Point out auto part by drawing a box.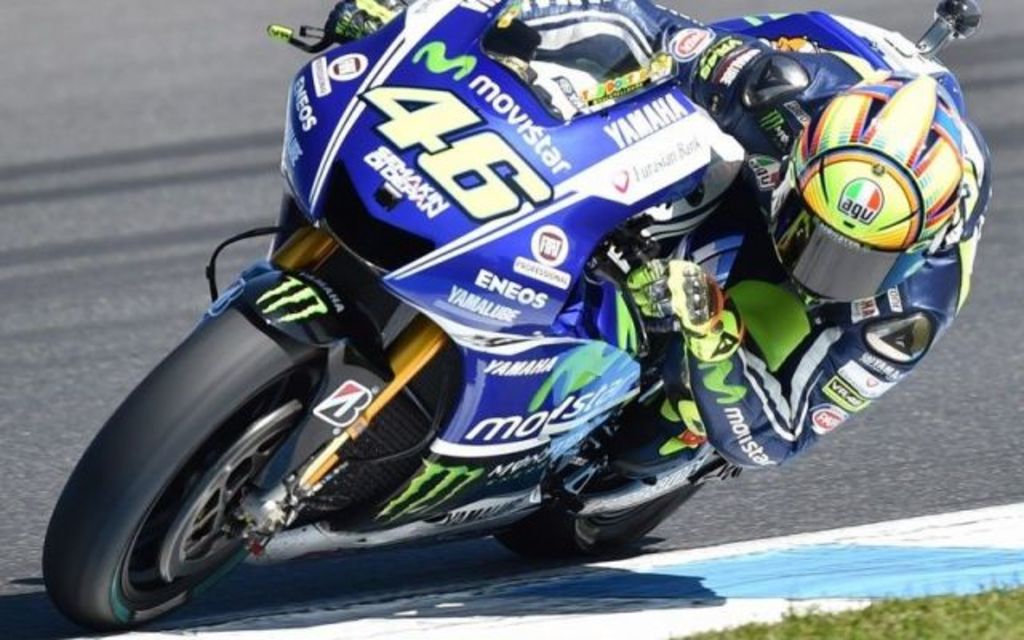
<bbox>38, 301, 326, 627</bbox>.
